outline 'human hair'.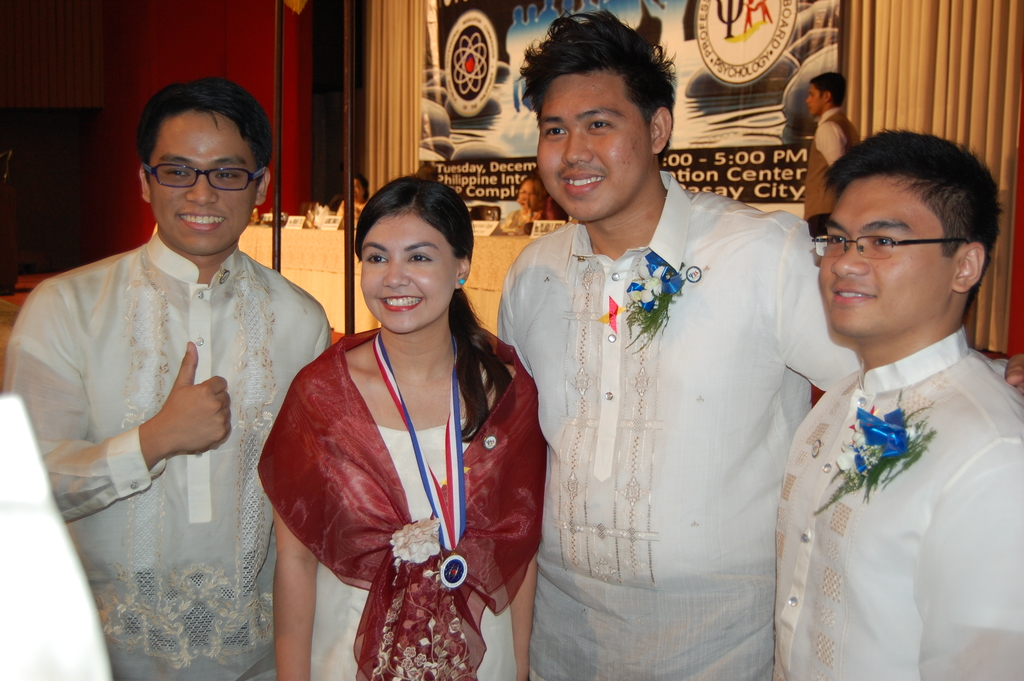
Outline: x1=350, y1=174, x2=369, y2=198.
